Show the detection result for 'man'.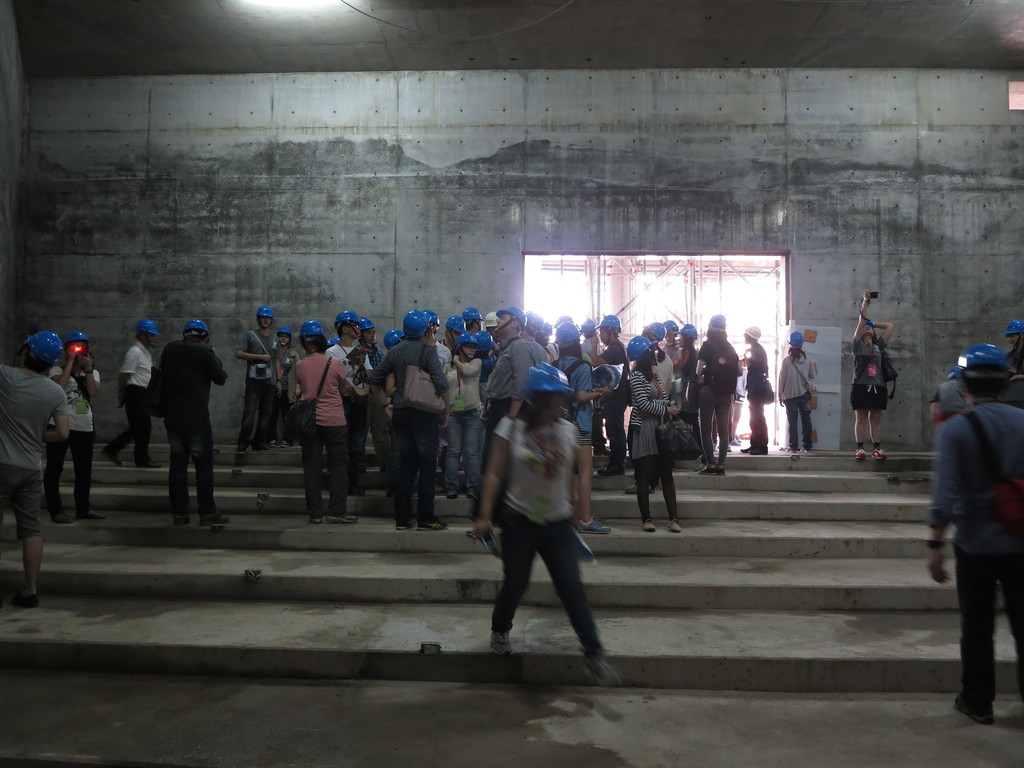
pyautogui.locateOnScreen(106, 318, 165, 466).
